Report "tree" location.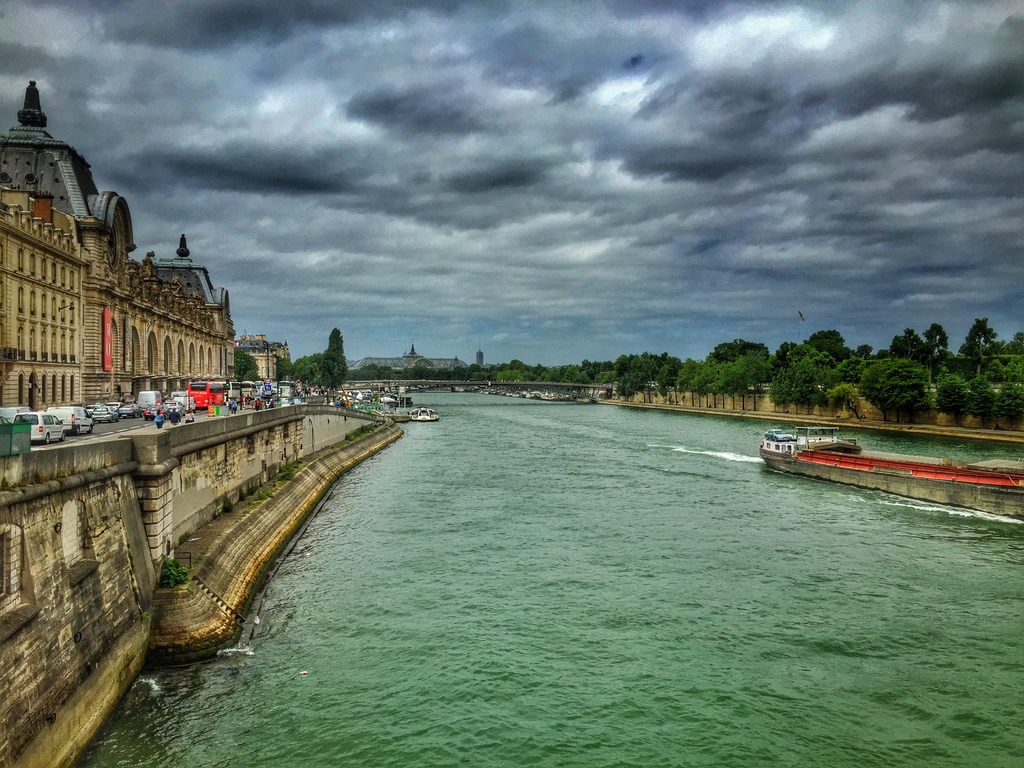
Report: bbox=[241, 371, 260, 385].
